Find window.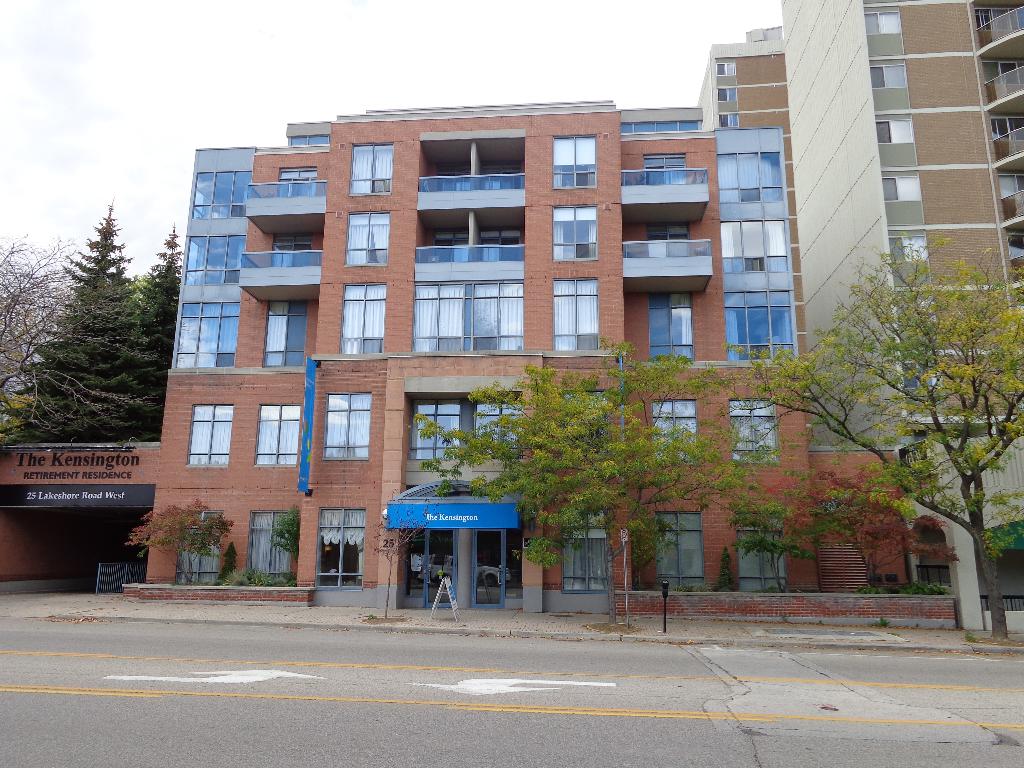
(left=877, top=177, right=925, bottom=202).
